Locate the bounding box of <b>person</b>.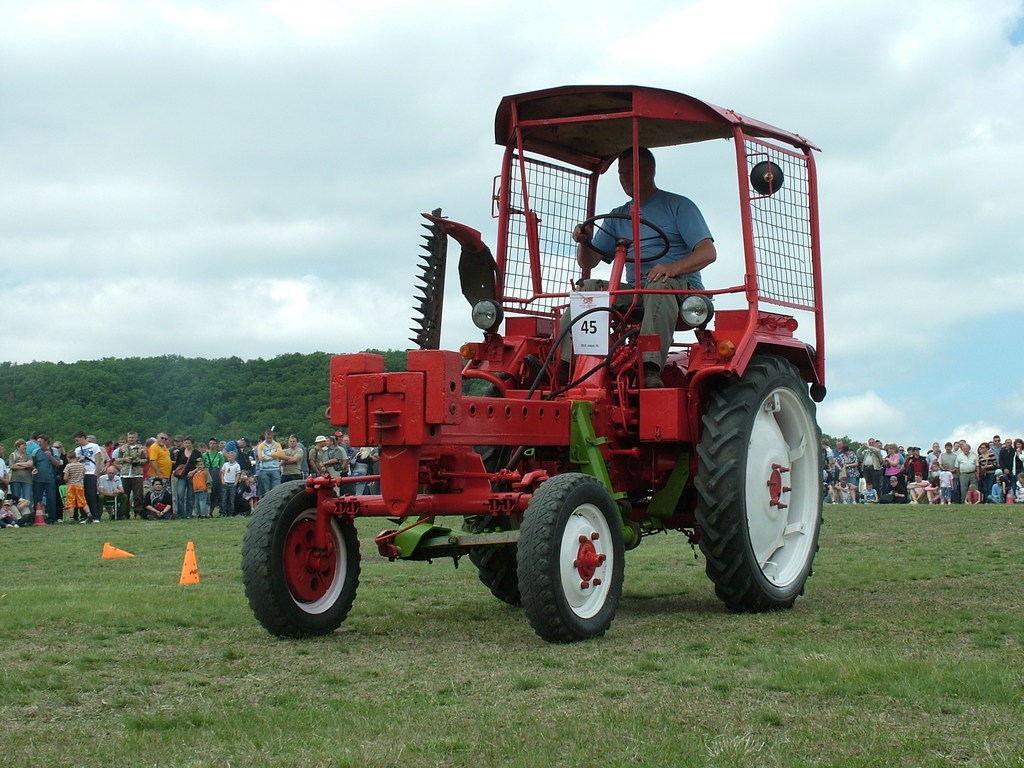
Bounding box: <box>572,146,717,392</box>.
